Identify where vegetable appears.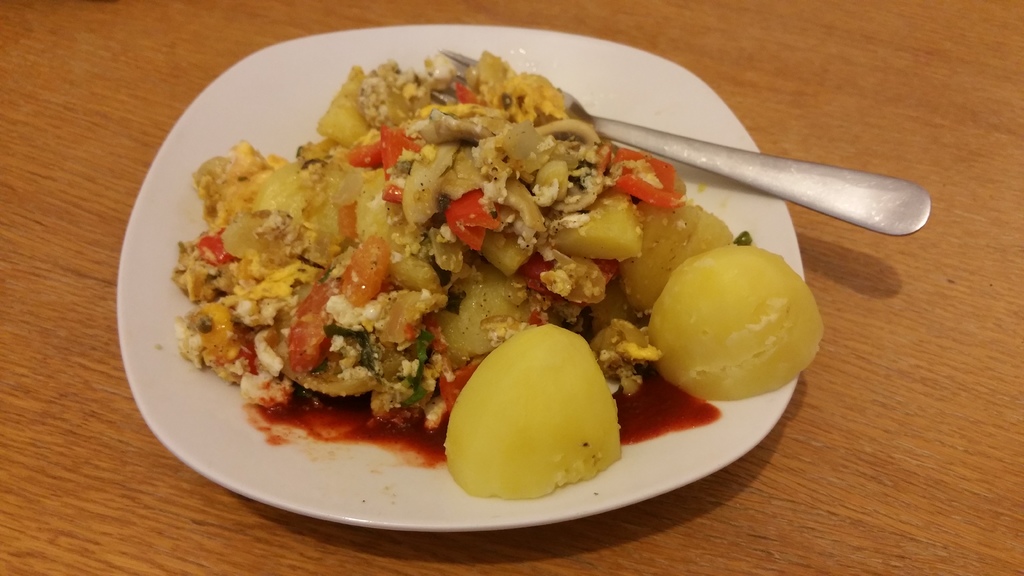
Appears at l=342, t=235, r=396, b=310.
